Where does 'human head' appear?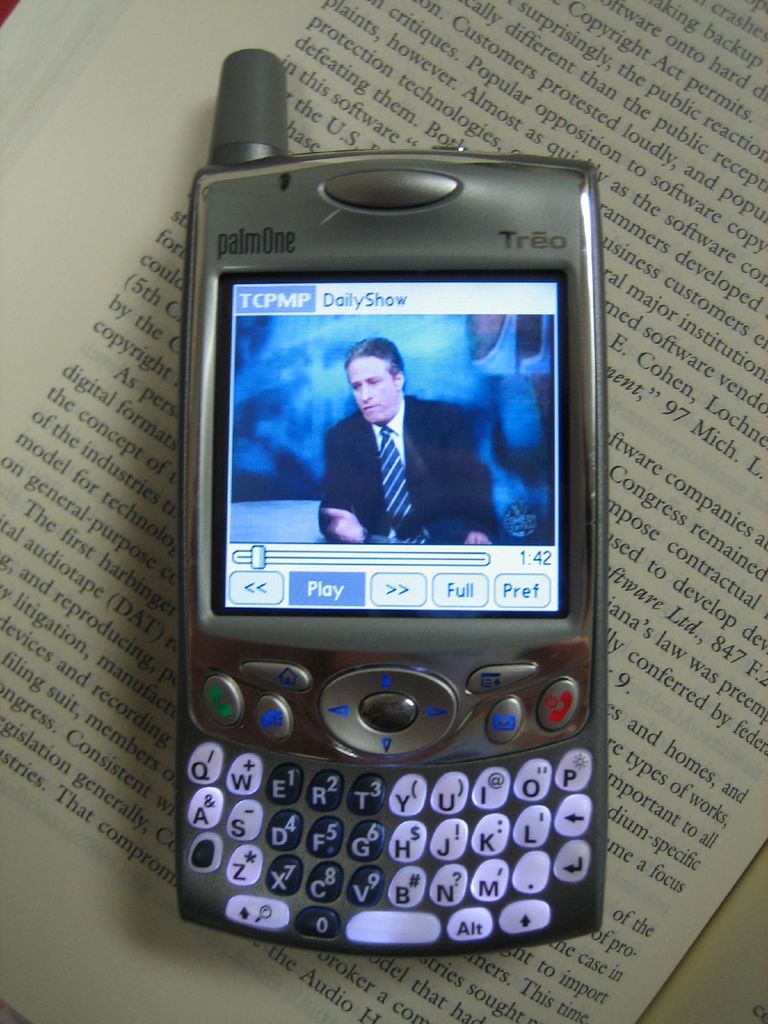
Appears at l=346, t=339, r=417, b=428.
